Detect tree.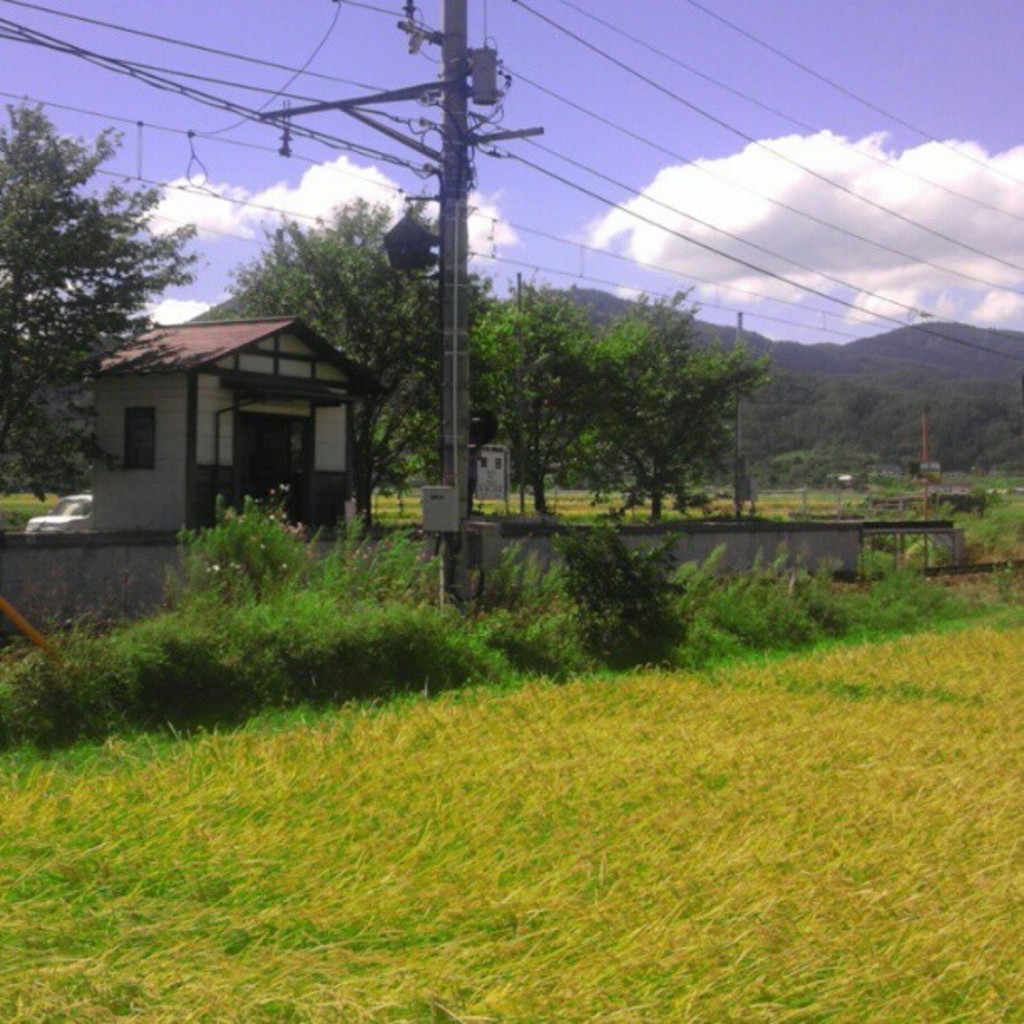
Detected at box=[0, 95, 211, 530].
